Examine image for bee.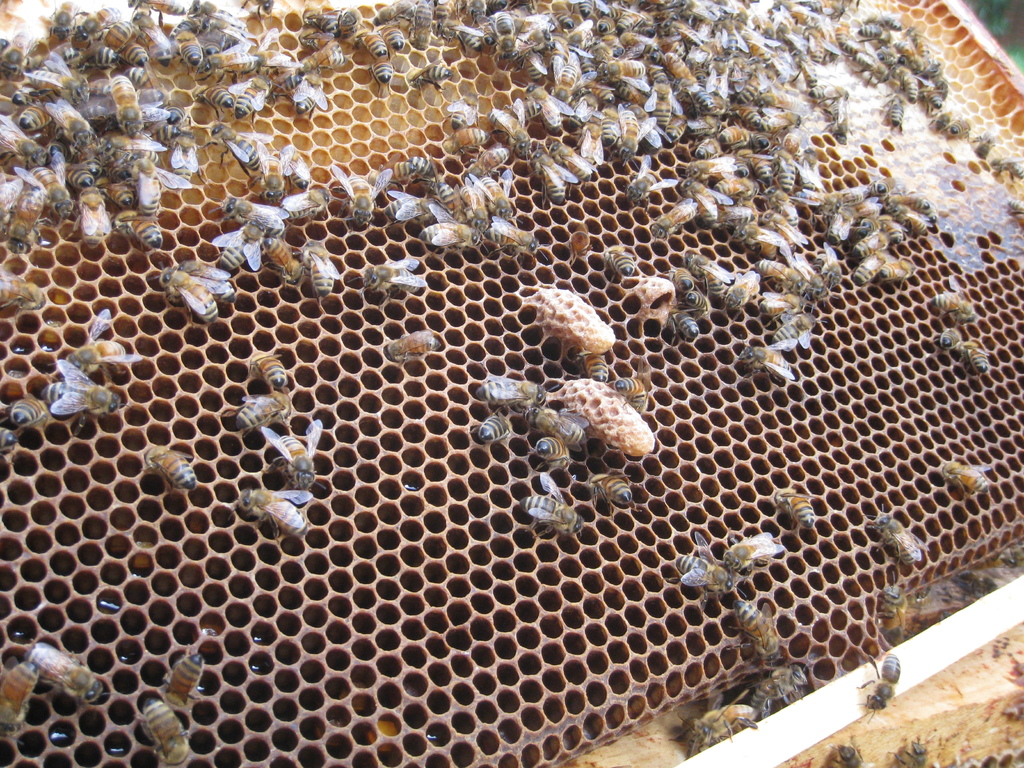
Examination result: 338,0,375,40.
